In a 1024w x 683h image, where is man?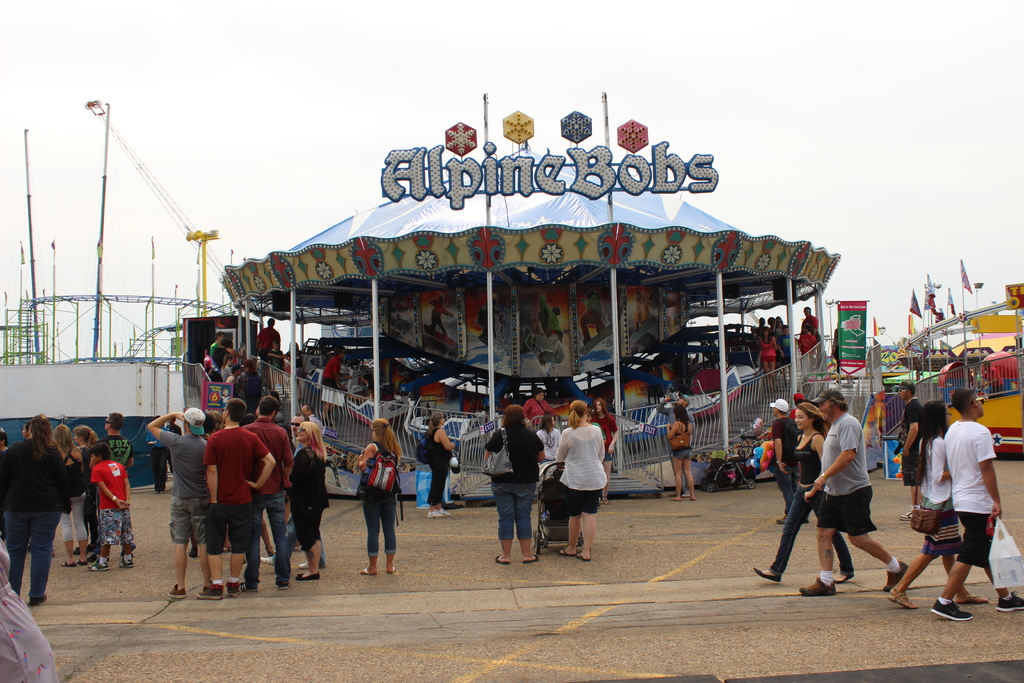
bbox(195, 400, 275, 598).
